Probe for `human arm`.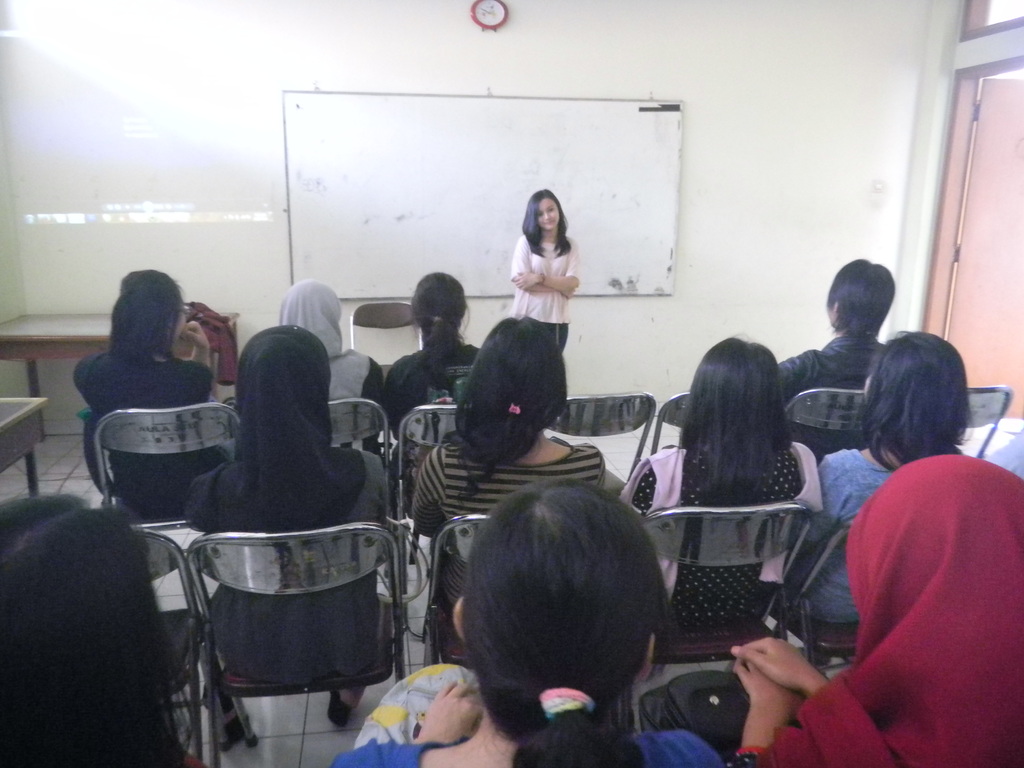
Probe result: bbox(735, 634, 858, 699).
